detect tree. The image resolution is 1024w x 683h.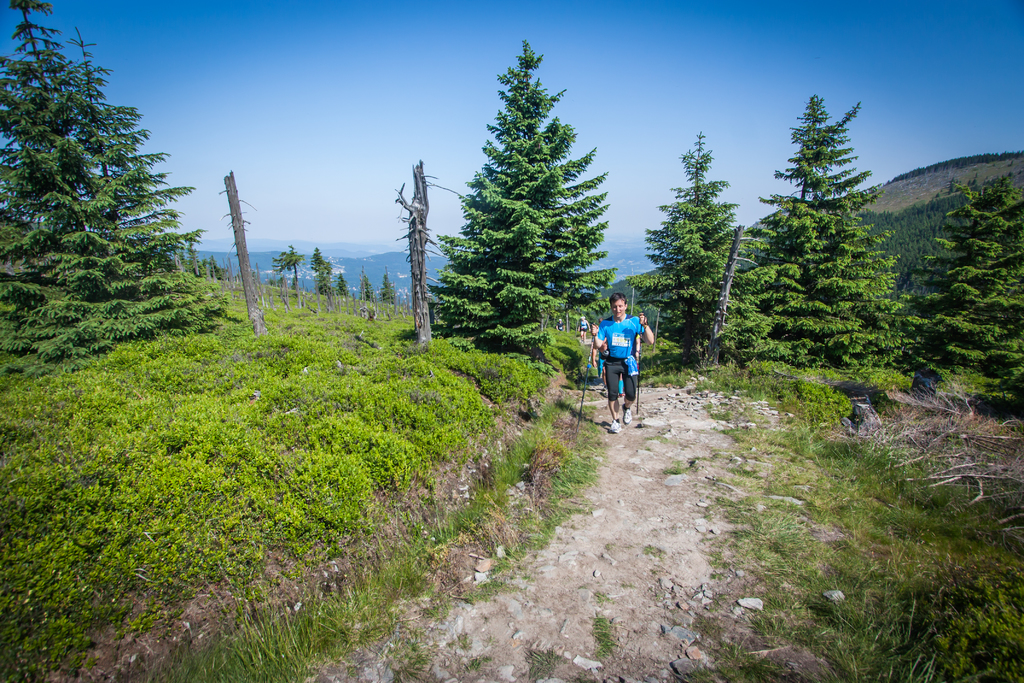
{"left": 633, "top": 135, "right": 763, "bottom": 375}.
